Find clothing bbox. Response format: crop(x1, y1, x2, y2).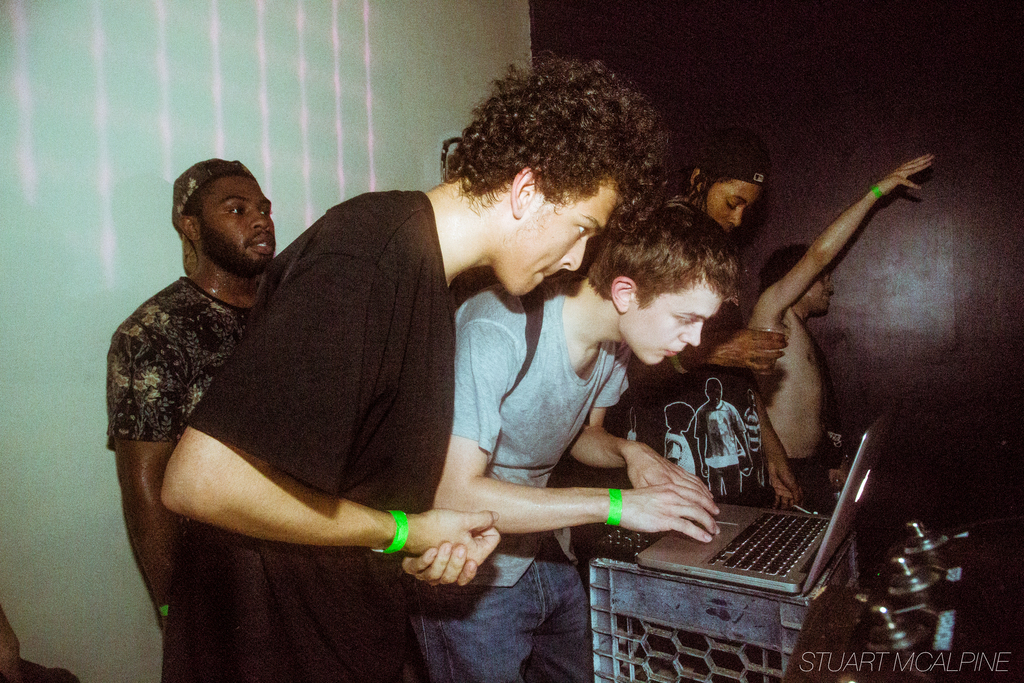
crop(109, 280, 252, 445).
